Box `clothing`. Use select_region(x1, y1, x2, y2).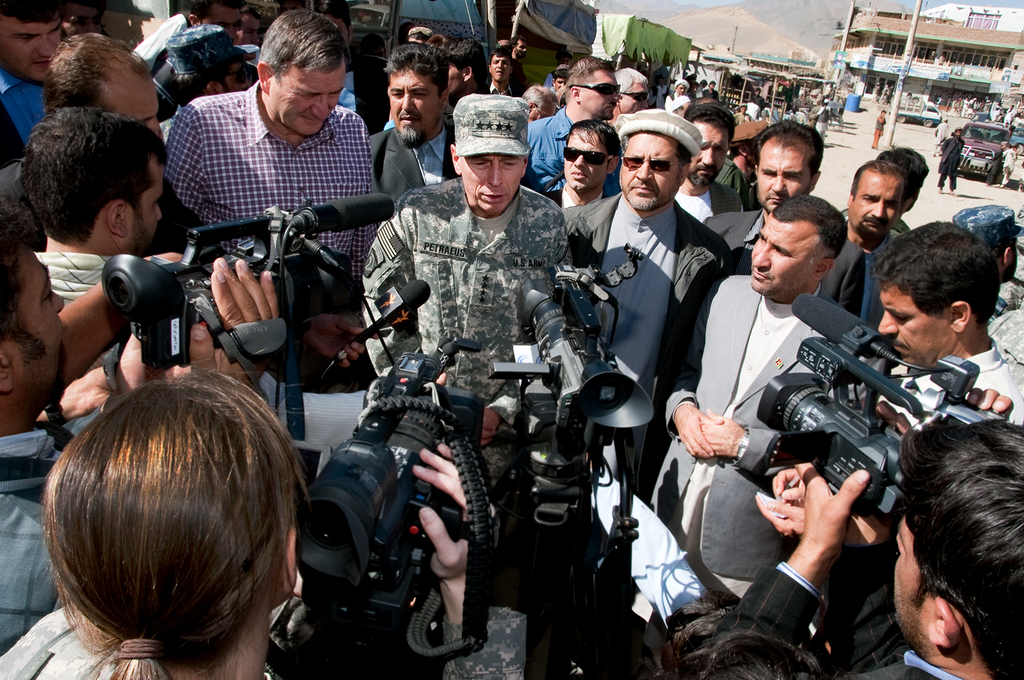
select_region(0, 399, 72, 645).
